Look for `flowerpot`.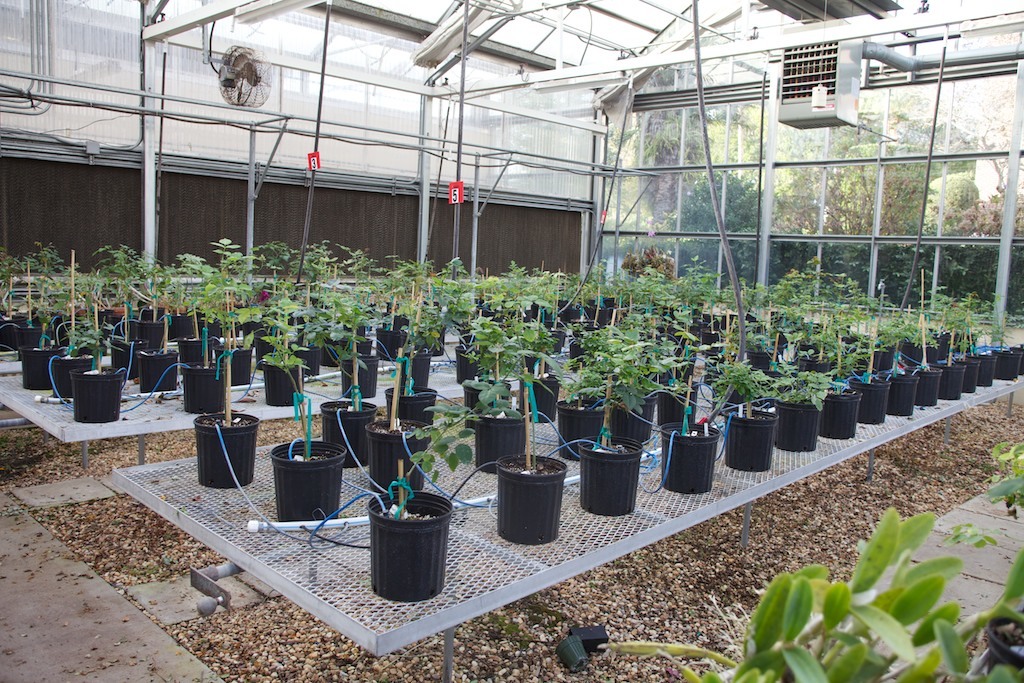
Found: [136, 344, 186, 393].
